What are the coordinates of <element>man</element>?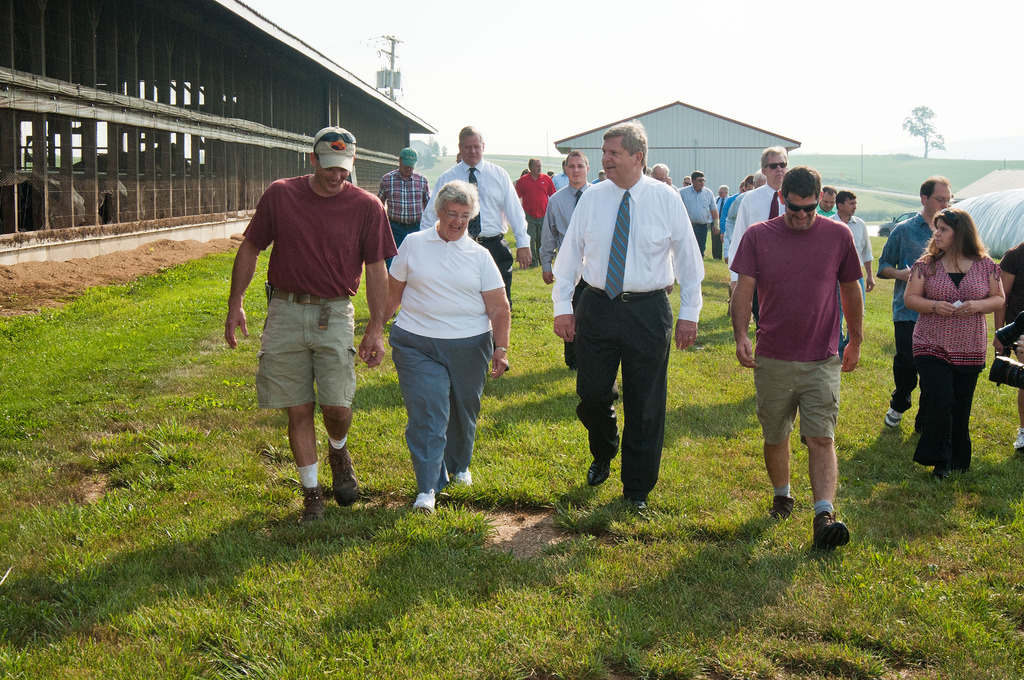
<box>828,188,876,355</box>.
